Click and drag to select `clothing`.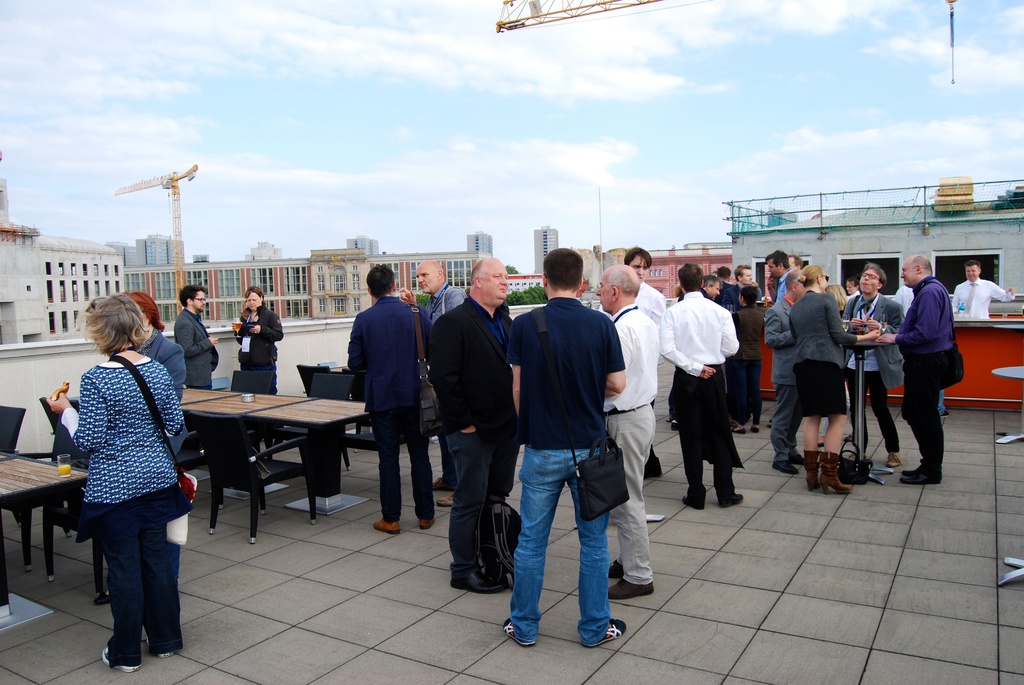
Selection: <bbox>140, 326, 184, 395</bbox>.
